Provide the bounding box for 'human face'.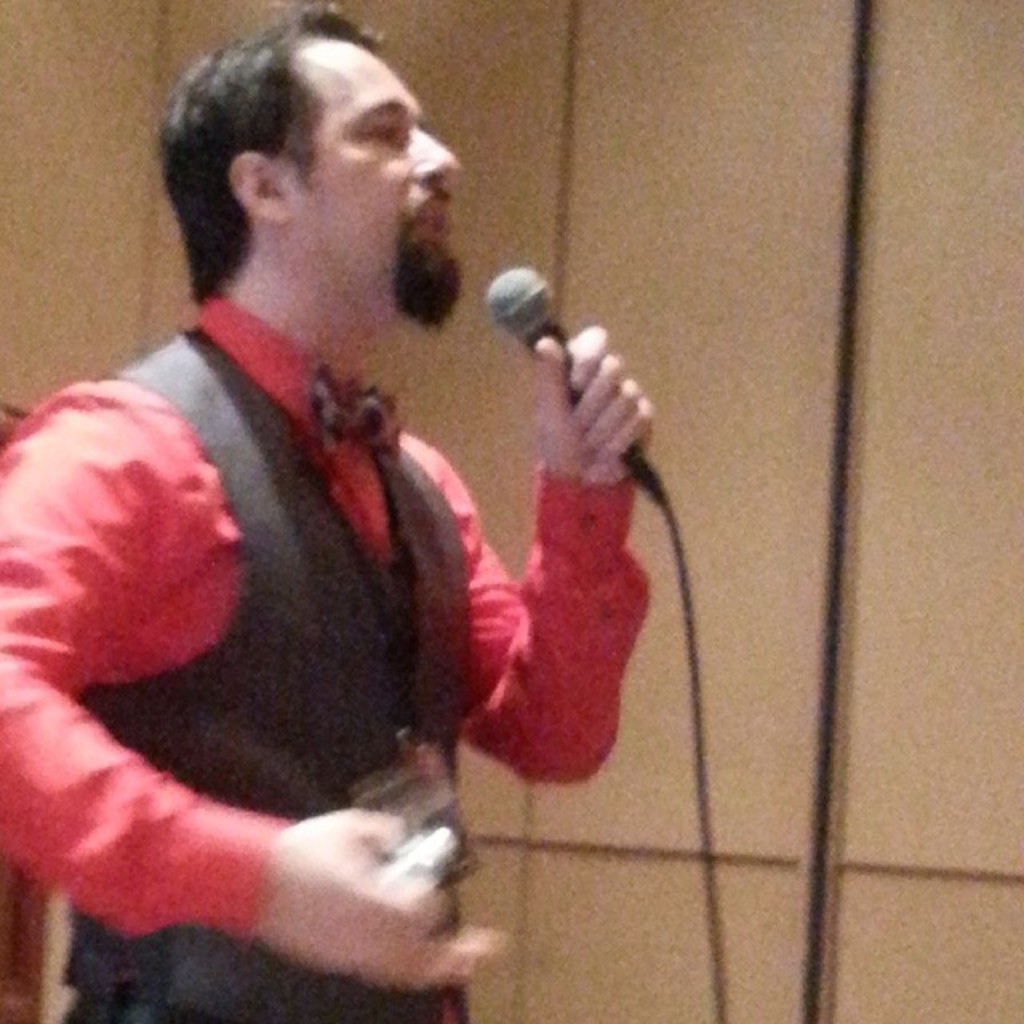
[290, 42, 464, 317].
